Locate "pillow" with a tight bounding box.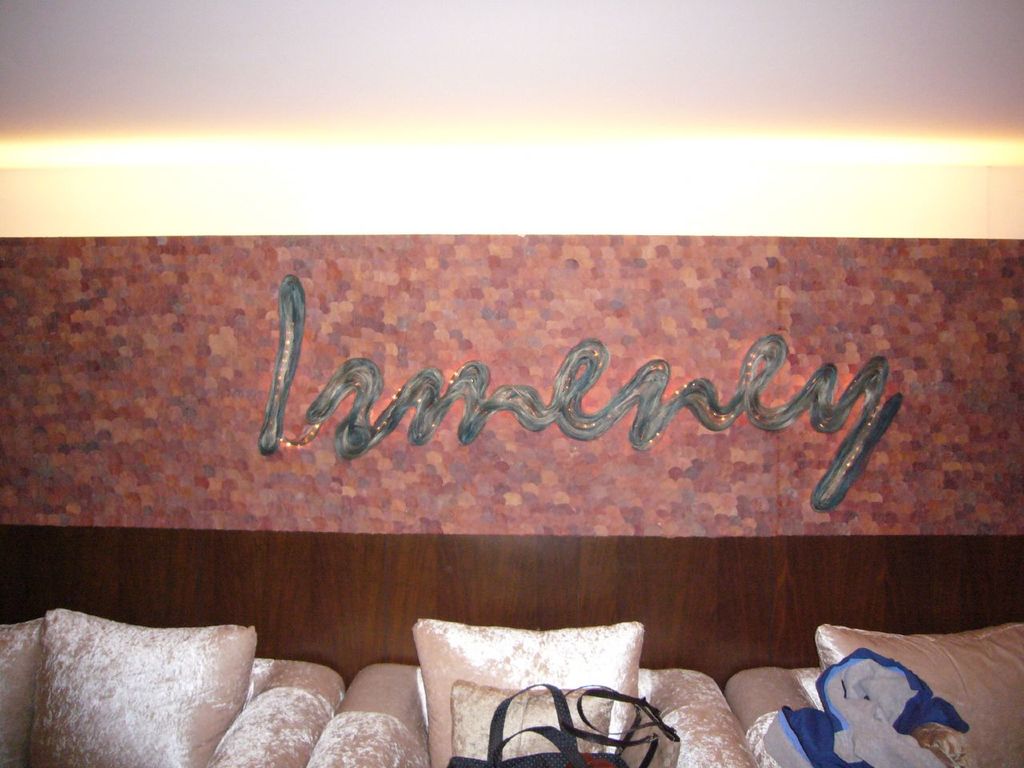
region(45, 610, 257, 767).
